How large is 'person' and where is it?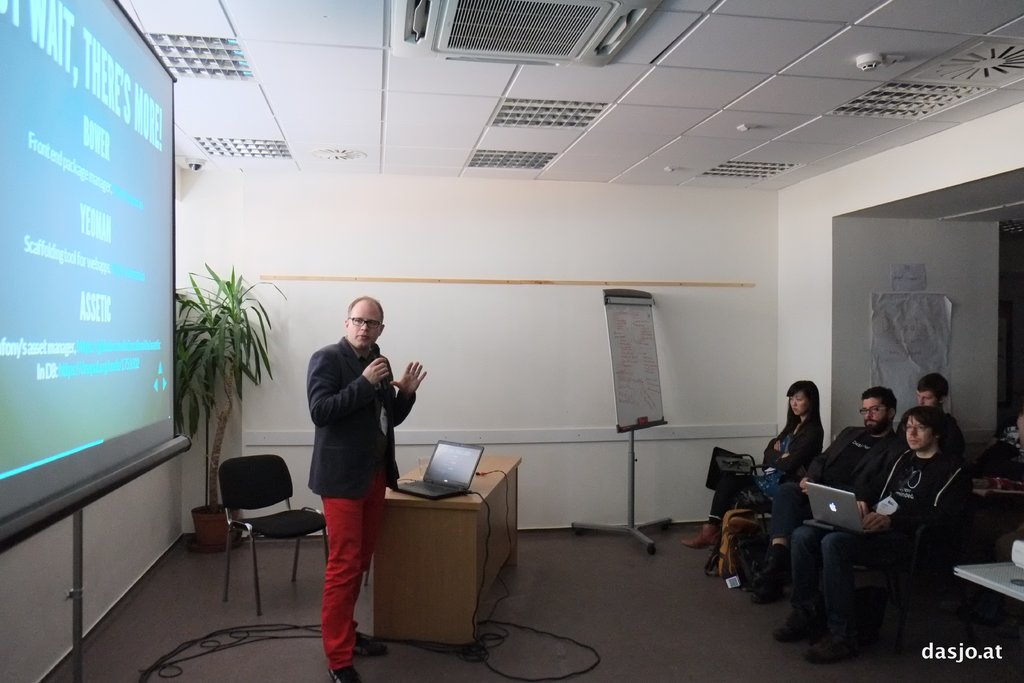
Bounding box: region(682, 381, 829, 547).
